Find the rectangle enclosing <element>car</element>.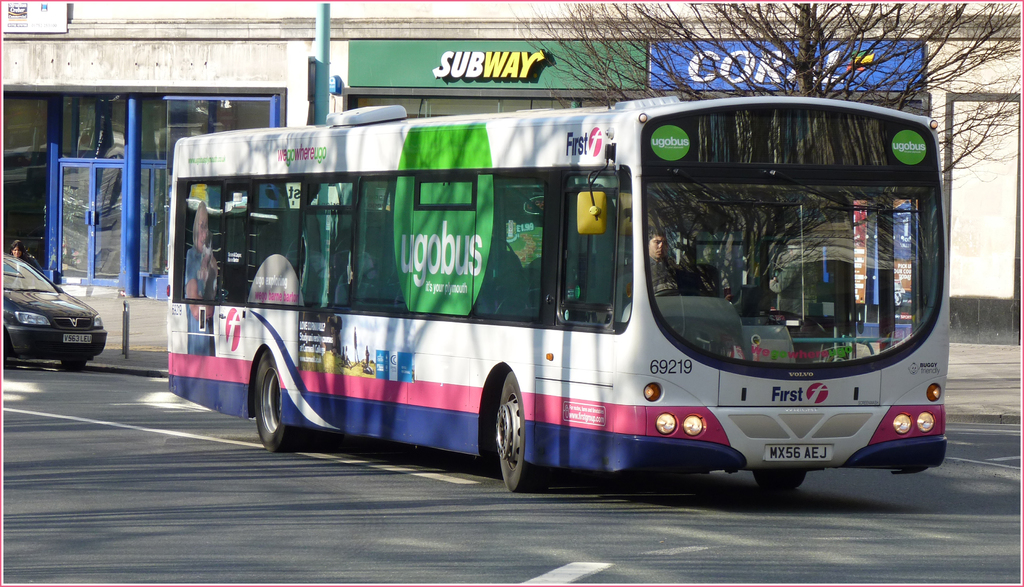
detection(5, 251, 109, 373).
